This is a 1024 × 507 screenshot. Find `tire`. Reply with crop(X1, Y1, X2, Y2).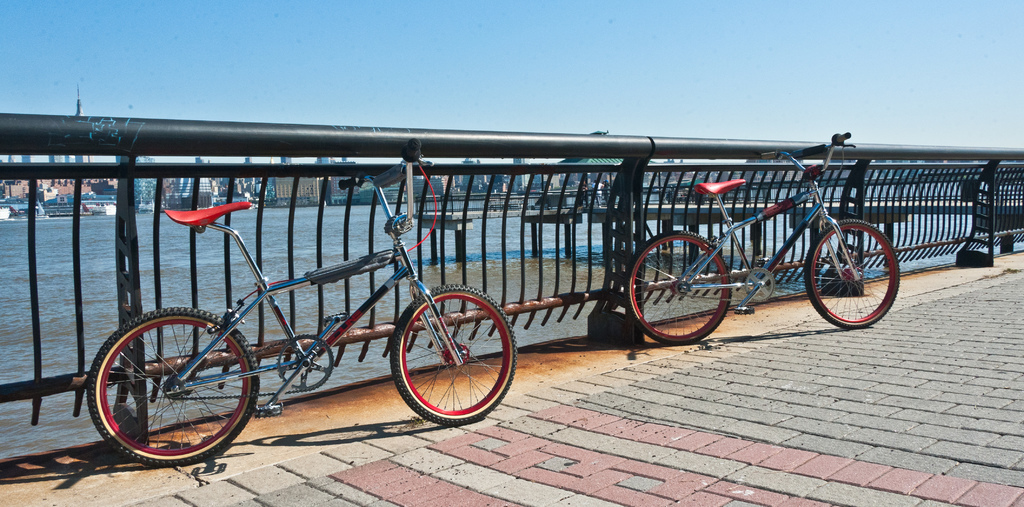
crop(806, 217, 900, 331).
